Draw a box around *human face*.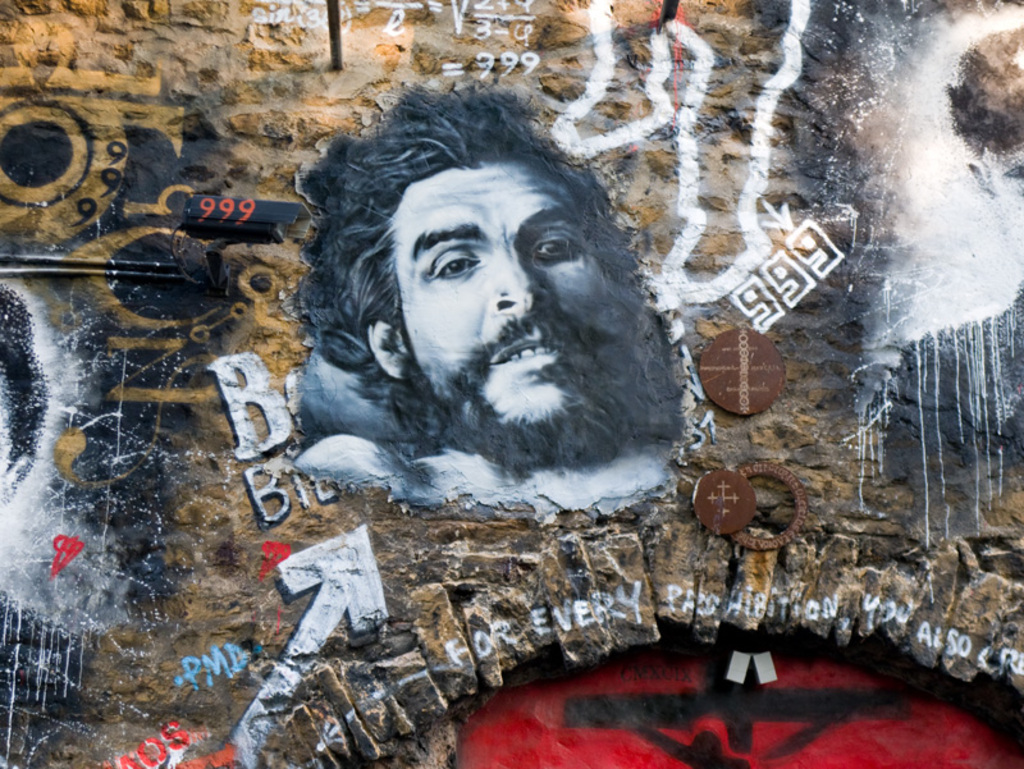
392,163,609,432.
